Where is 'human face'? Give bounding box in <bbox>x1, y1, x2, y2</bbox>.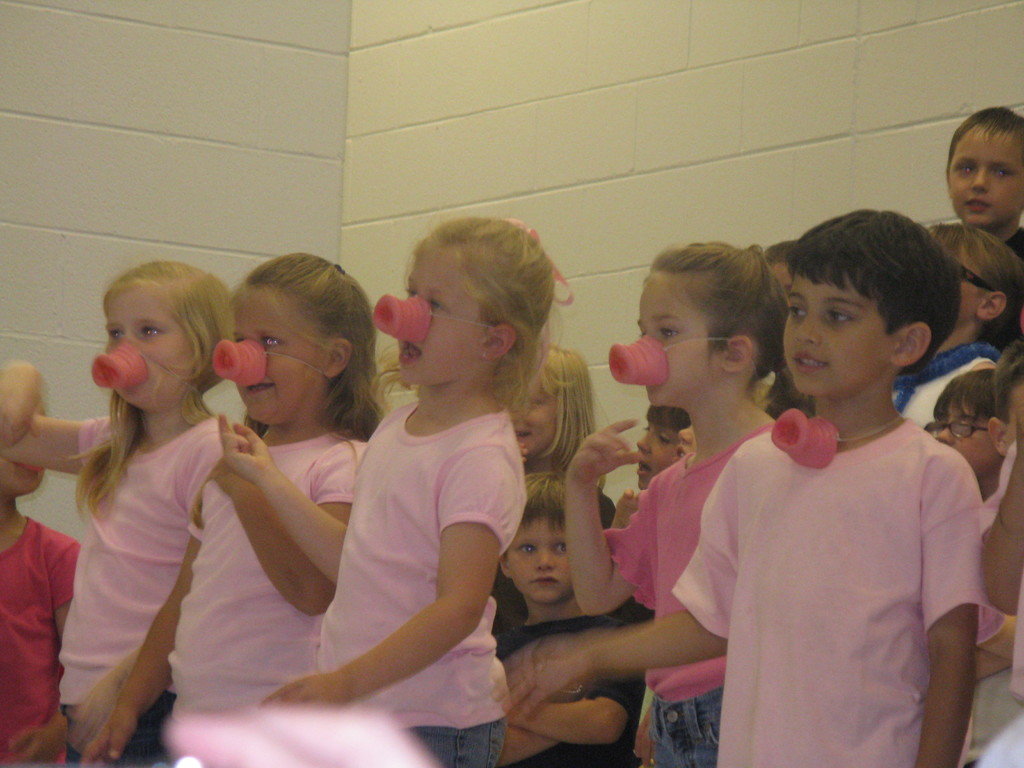
<bbox>504, 515, 572, 605</bbox>.
